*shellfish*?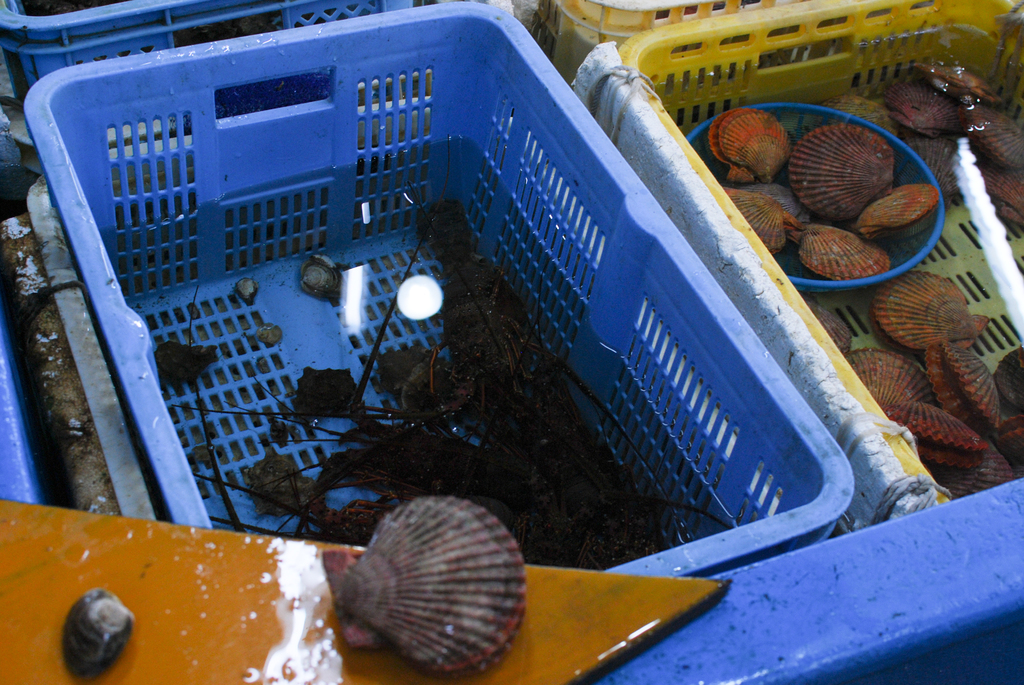
<bbox>63, 587, 136, 684</bbox>
